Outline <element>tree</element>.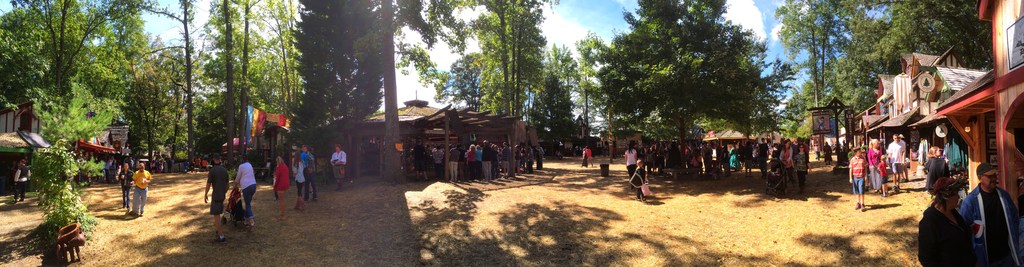
Outline: {"x1": 219, "y1": 0, "x2": 232, "y2": 167}.
